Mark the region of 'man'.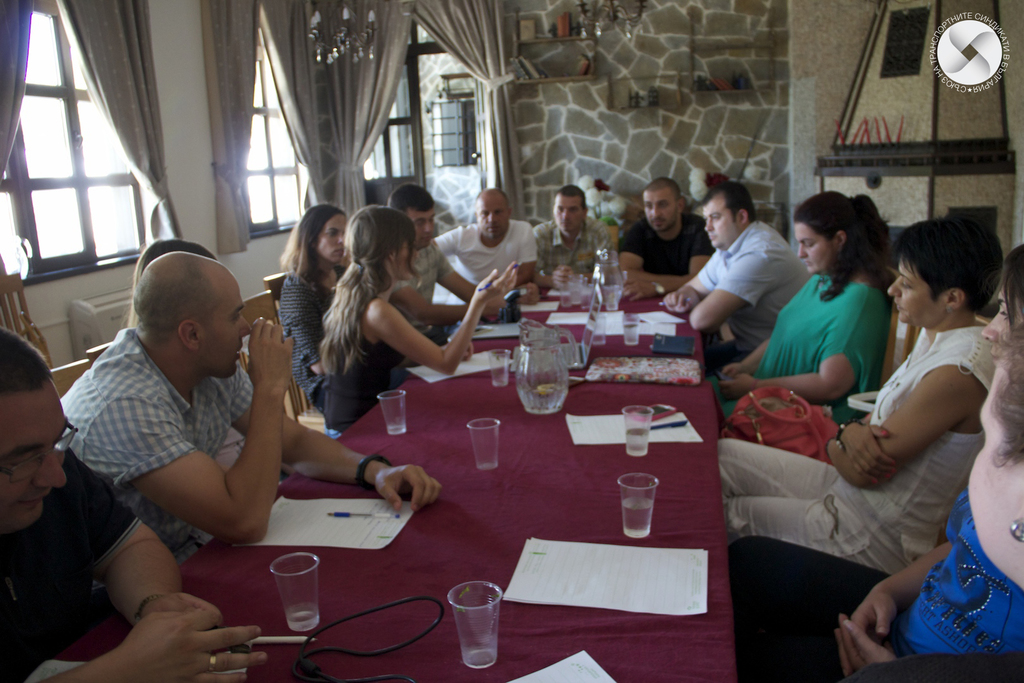
Region: box(685, 180, 820, 370).
